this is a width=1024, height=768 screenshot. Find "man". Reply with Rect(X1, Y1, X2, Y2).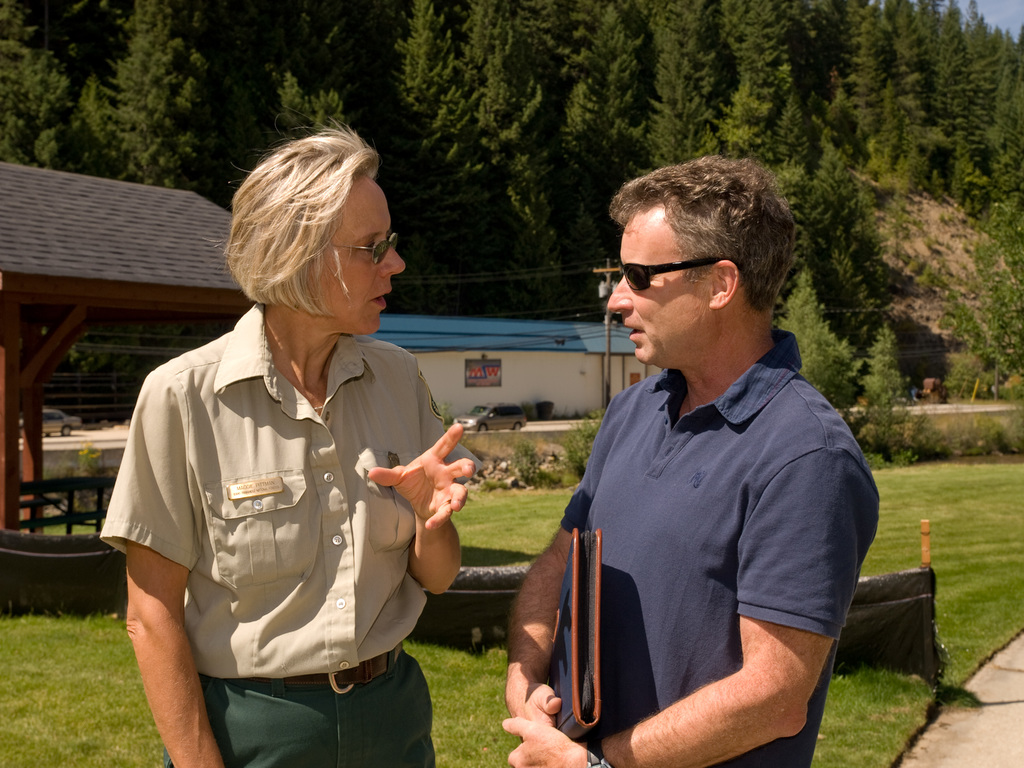
Rect(508, 168, 886, 763).
